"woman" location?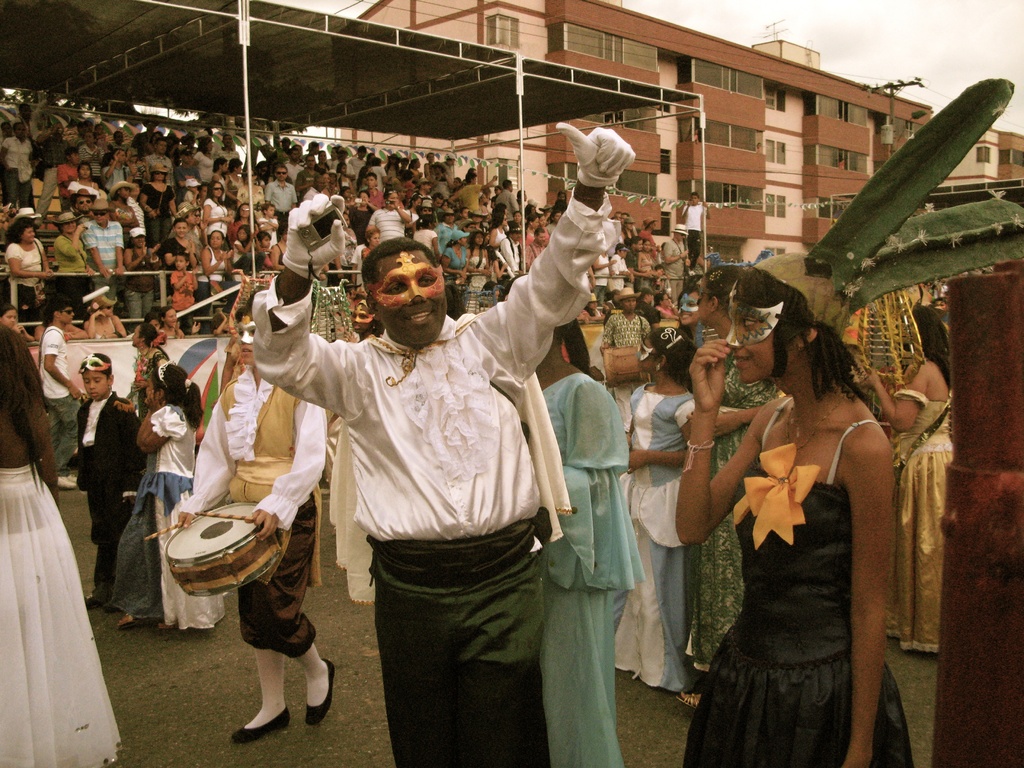
(x1=552, y1=190, x2=567, y2=215)
